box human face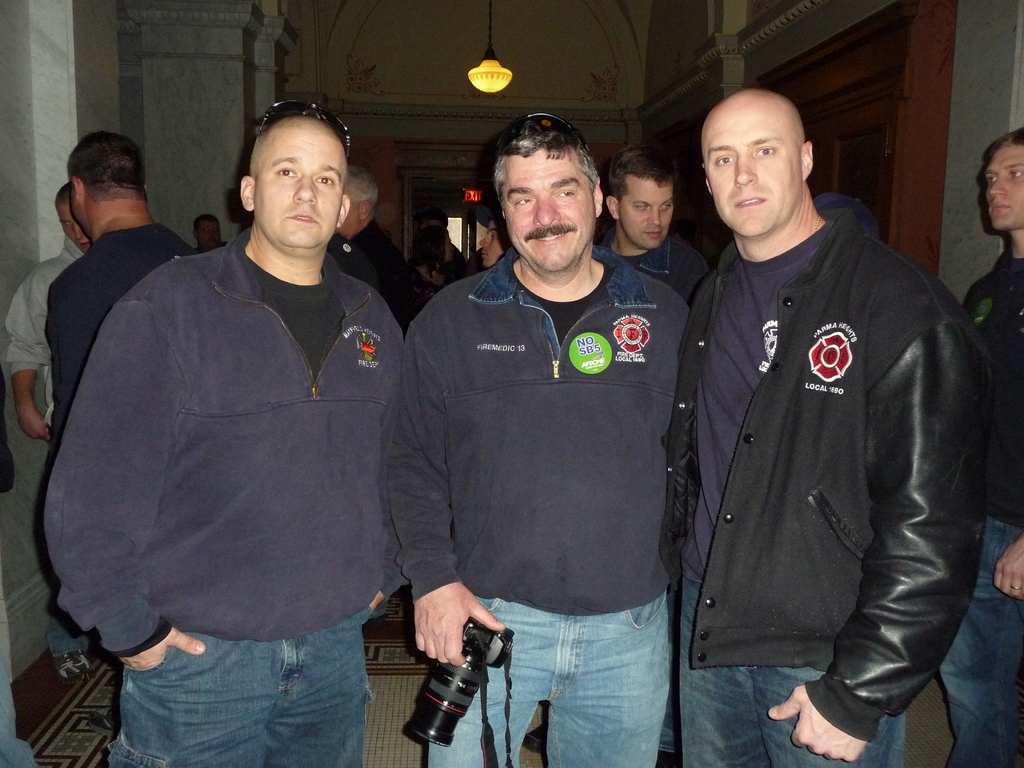
{"x1": 986, "y1": 145, "x2": 1022, "y2": 230}
